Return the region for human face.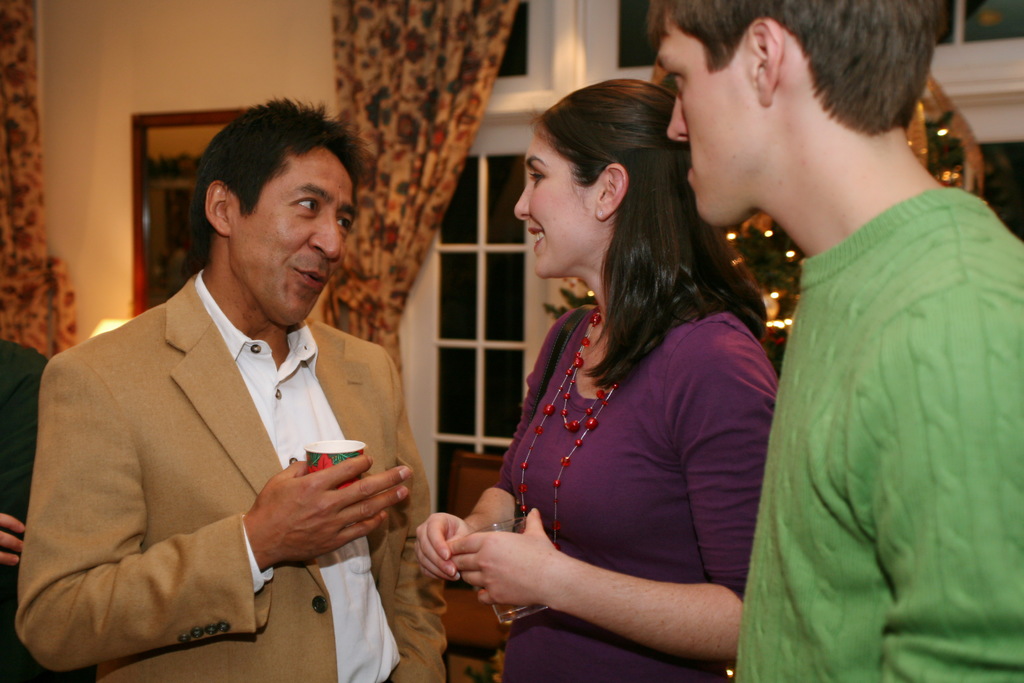
510:131:598:283.
